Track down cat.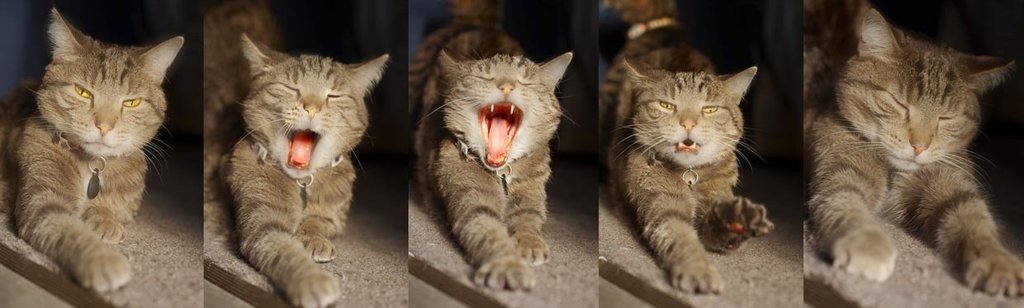
Tracked to {"x1": 220, "y1": 29, "x2": 391, "y2": 307}.
